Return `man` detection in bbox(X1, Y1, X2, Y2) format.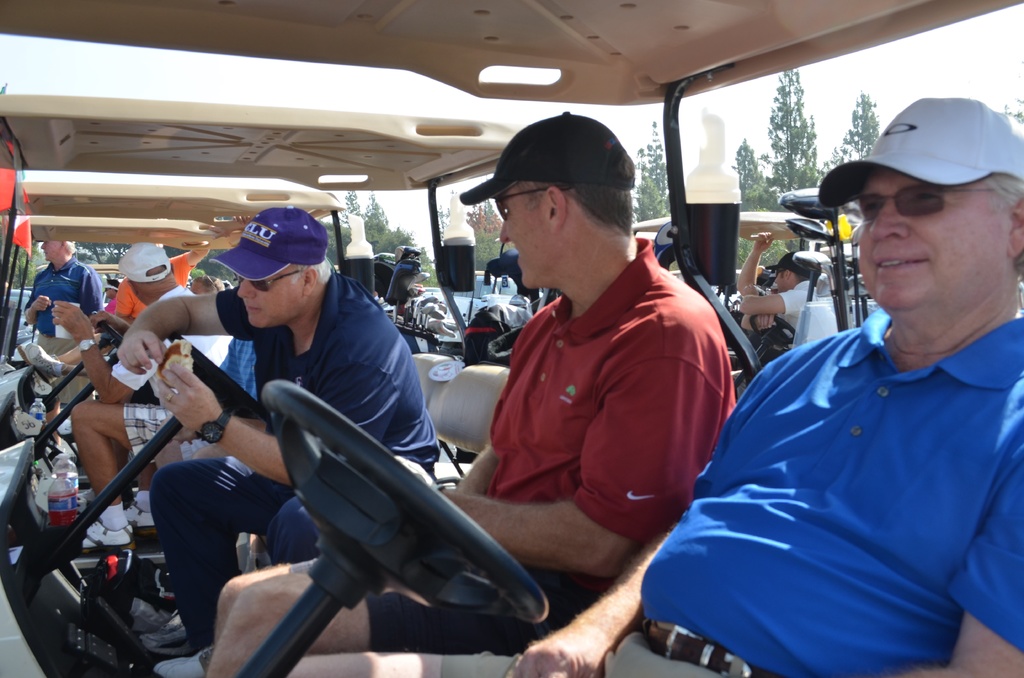
bbox(126, 206, 456, 637).
